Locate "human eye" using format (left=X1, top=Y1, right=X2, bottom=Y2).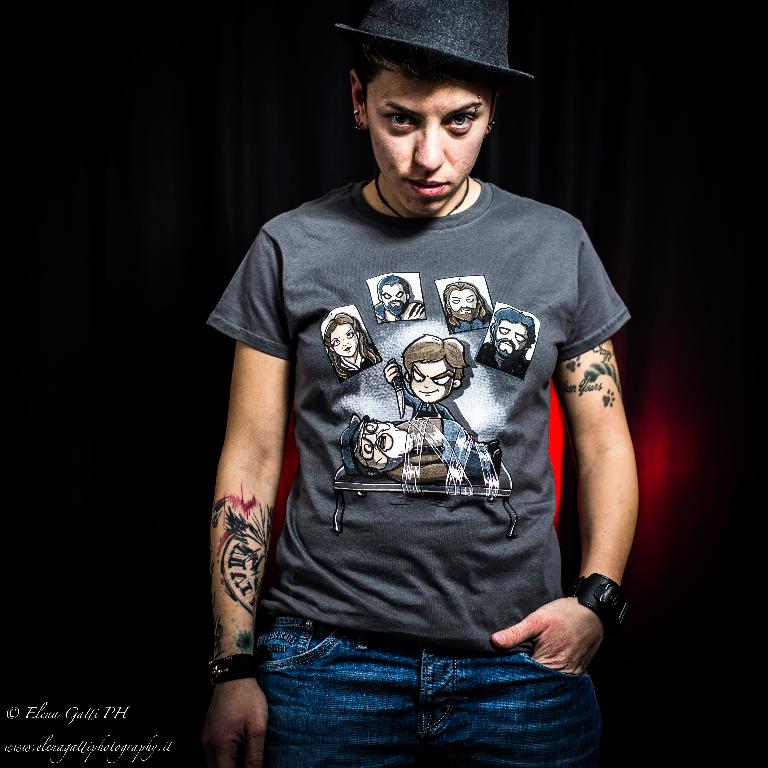
(left=365, top=424, right=376, bottom=433).
